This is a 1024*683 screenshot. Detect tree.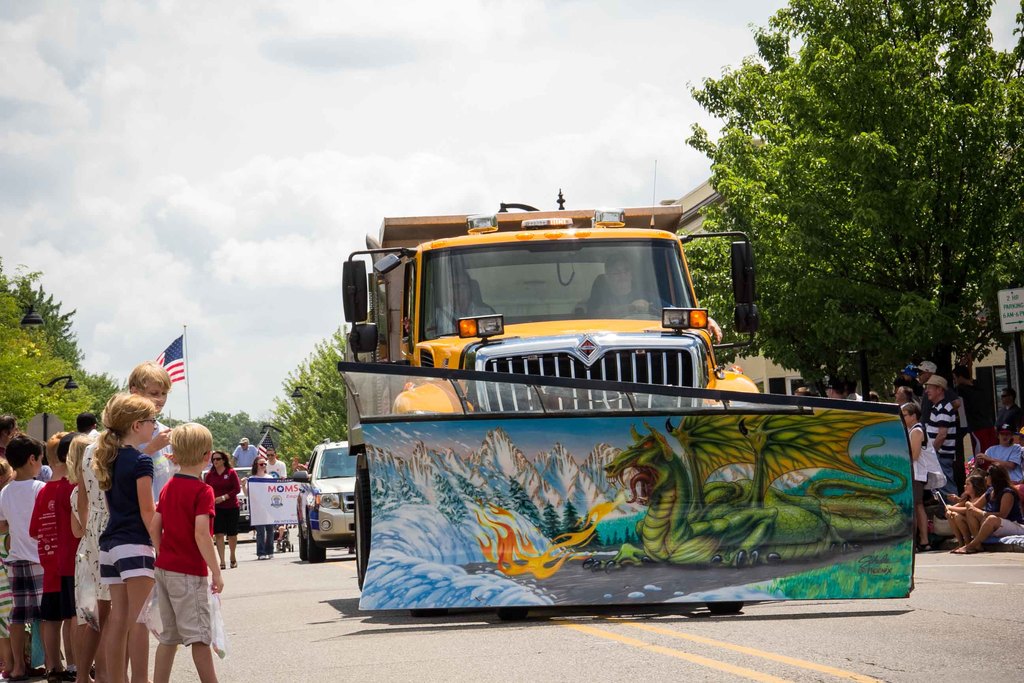
[263,322,364,474].
